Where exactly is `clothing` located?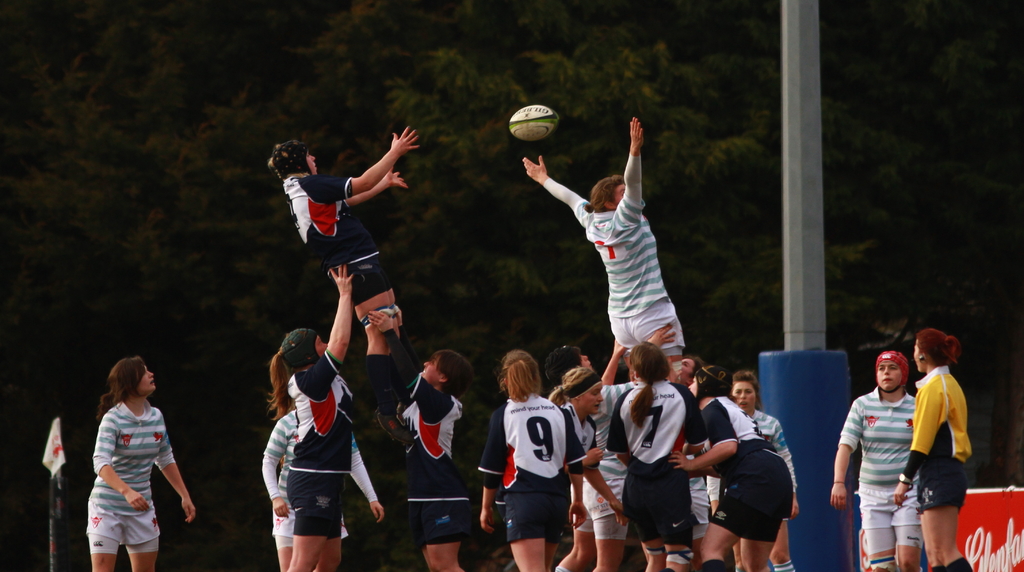
Its bounding box is [x1=553, y1=395, x2=598, y2=470].
